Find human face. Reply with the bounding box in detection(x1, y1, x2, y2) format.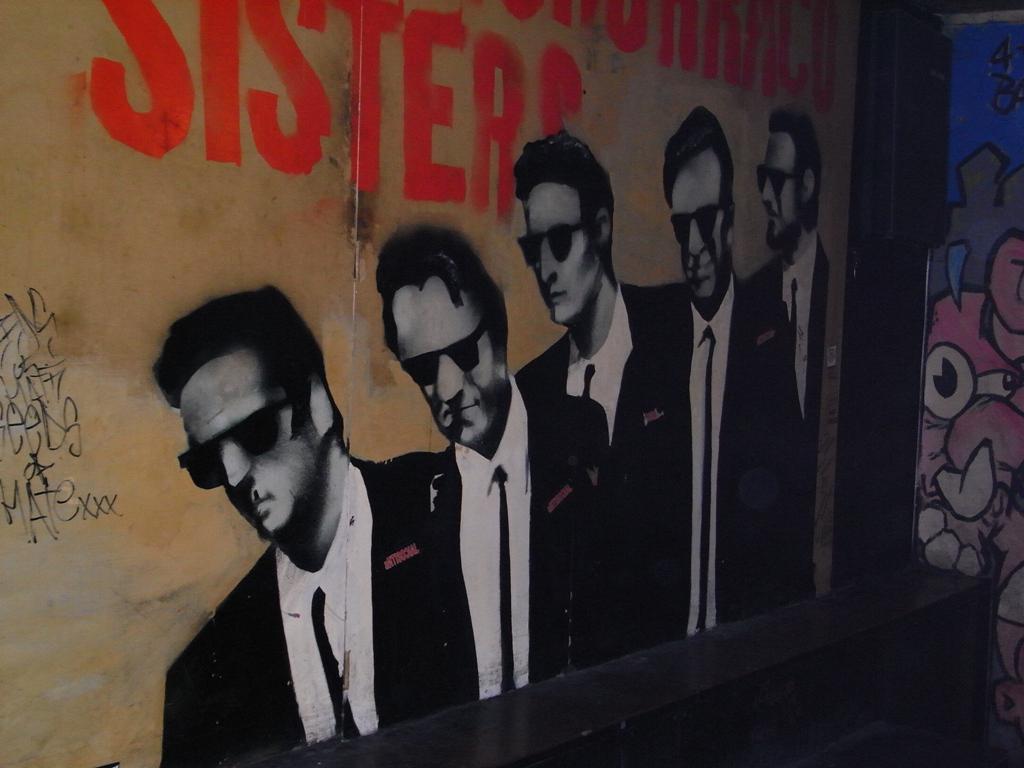
detection(512, 169, 578, 332).
